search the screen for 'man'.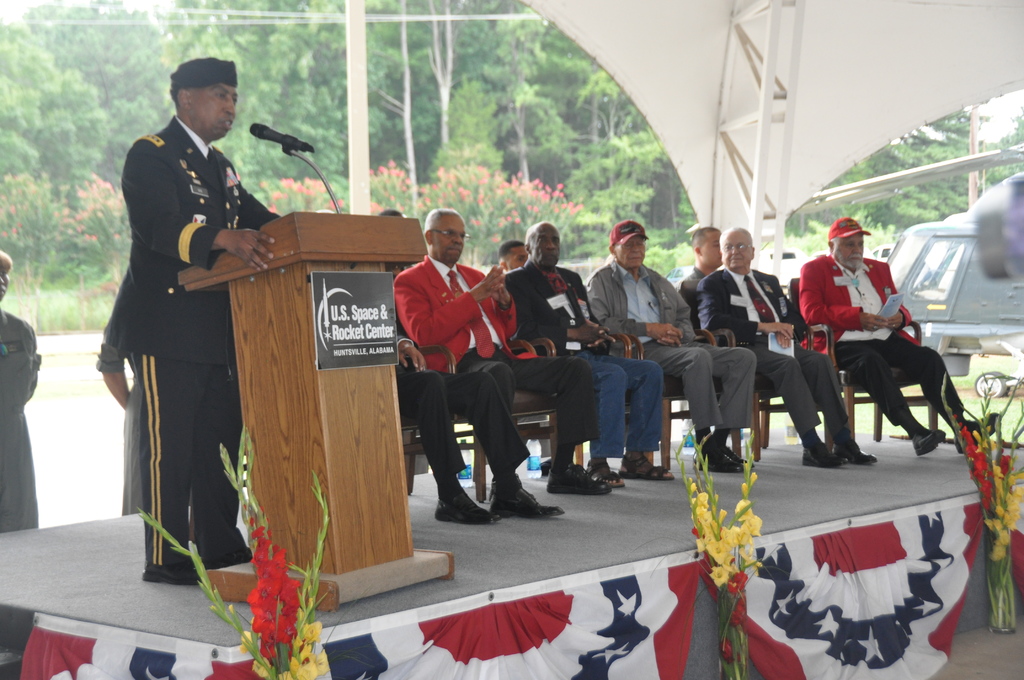
Found at left=497, top=240, right=531, bottom=270.
